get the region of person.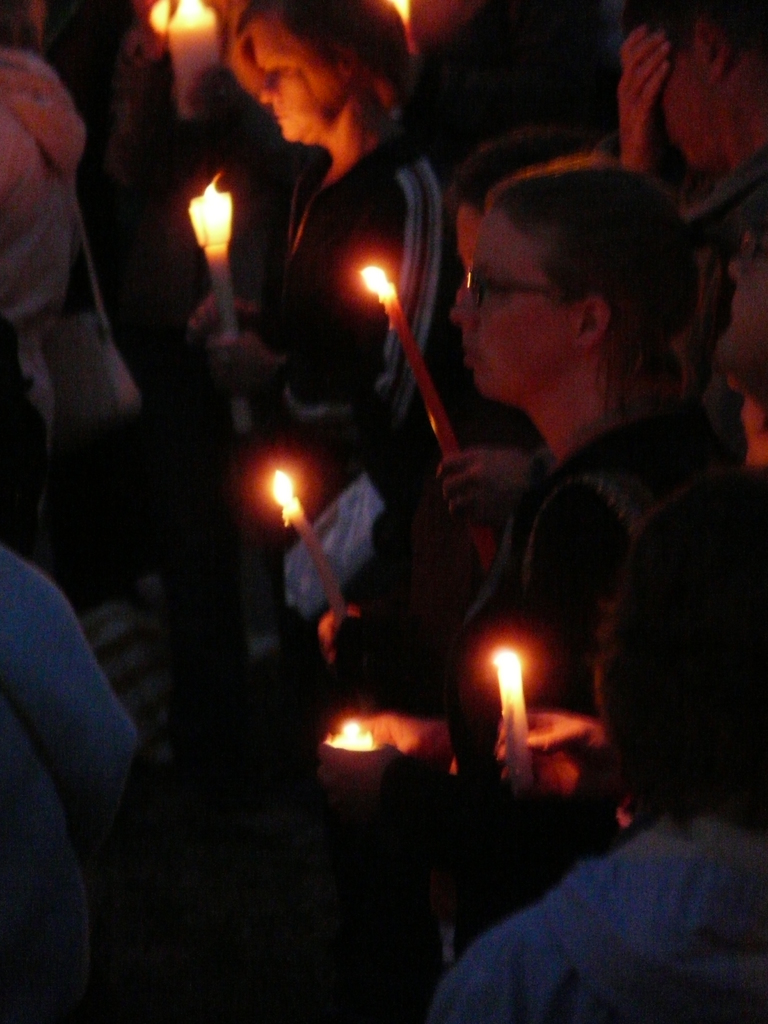
(left=189, top=0, right=464, bottom=634).
